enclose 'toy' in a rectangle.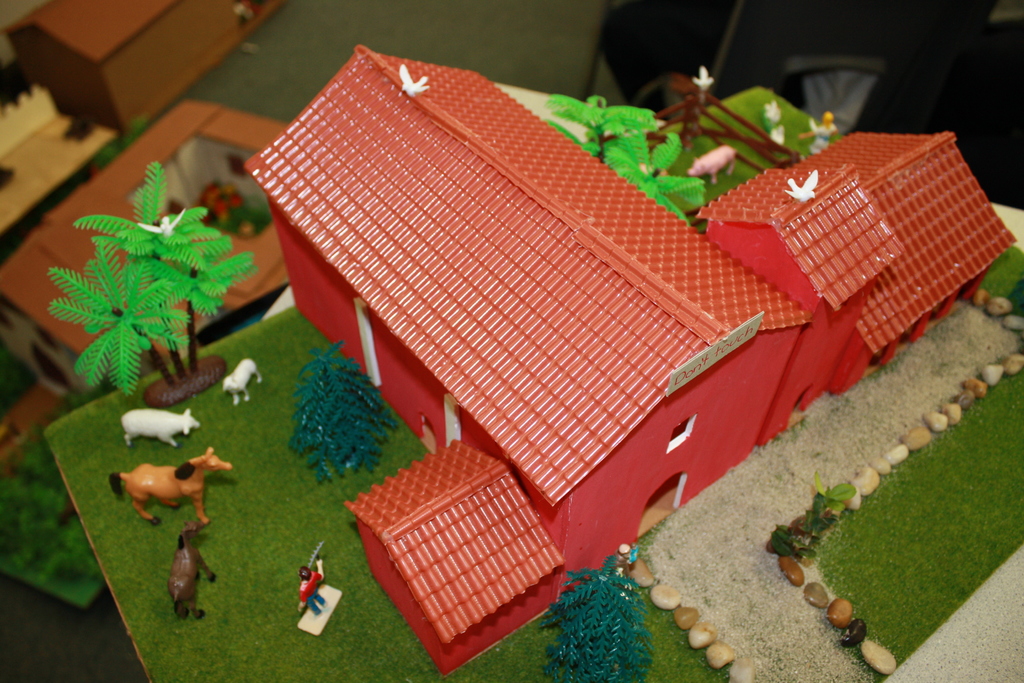
Rect(168, 518, 215, 619).
